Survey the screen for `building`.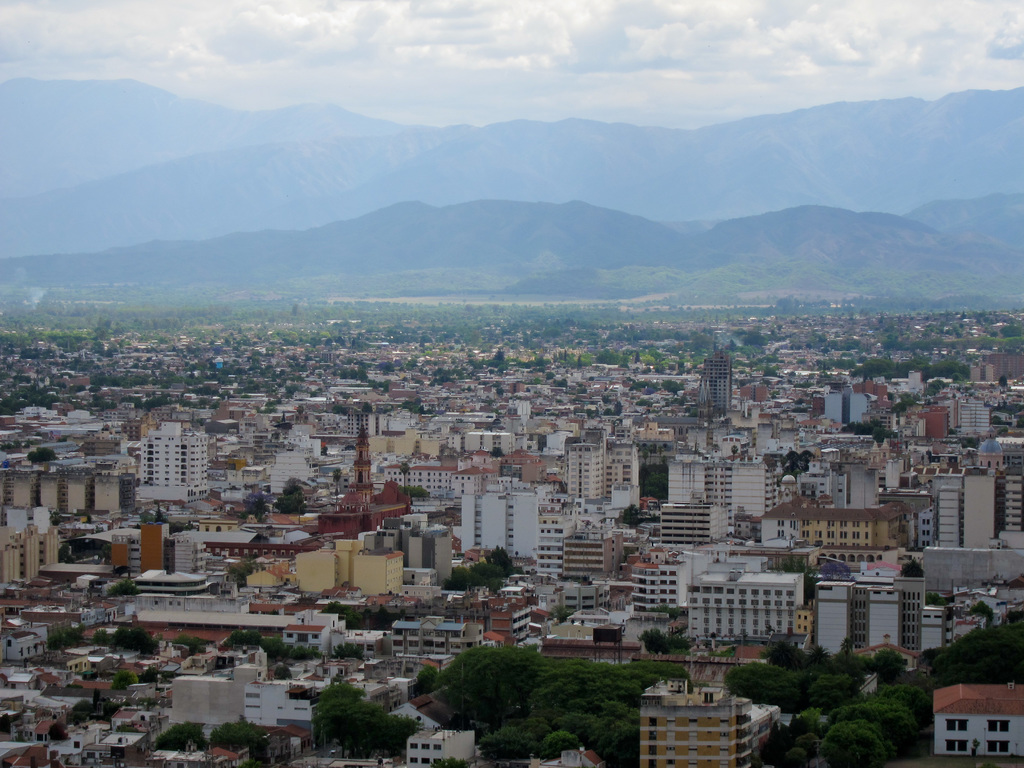
Survey found: detection(689, 569, 804, 643).
